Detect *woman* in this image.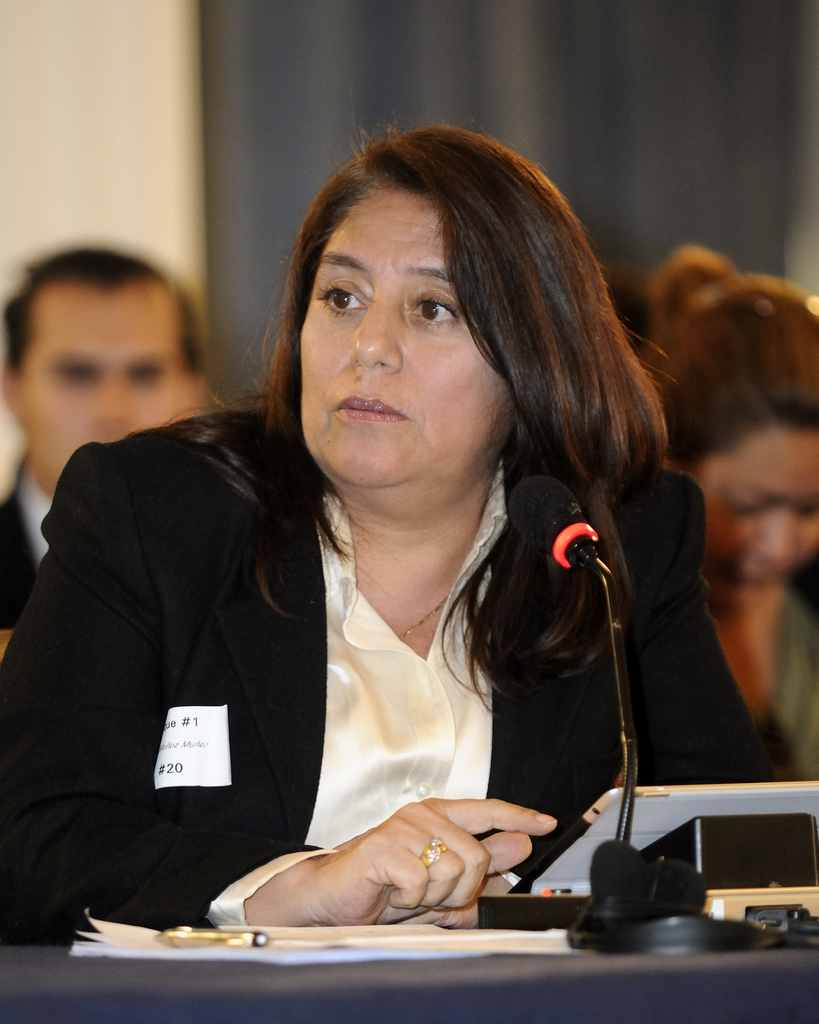
Detection: BBox(0, 90, 773, 924).
